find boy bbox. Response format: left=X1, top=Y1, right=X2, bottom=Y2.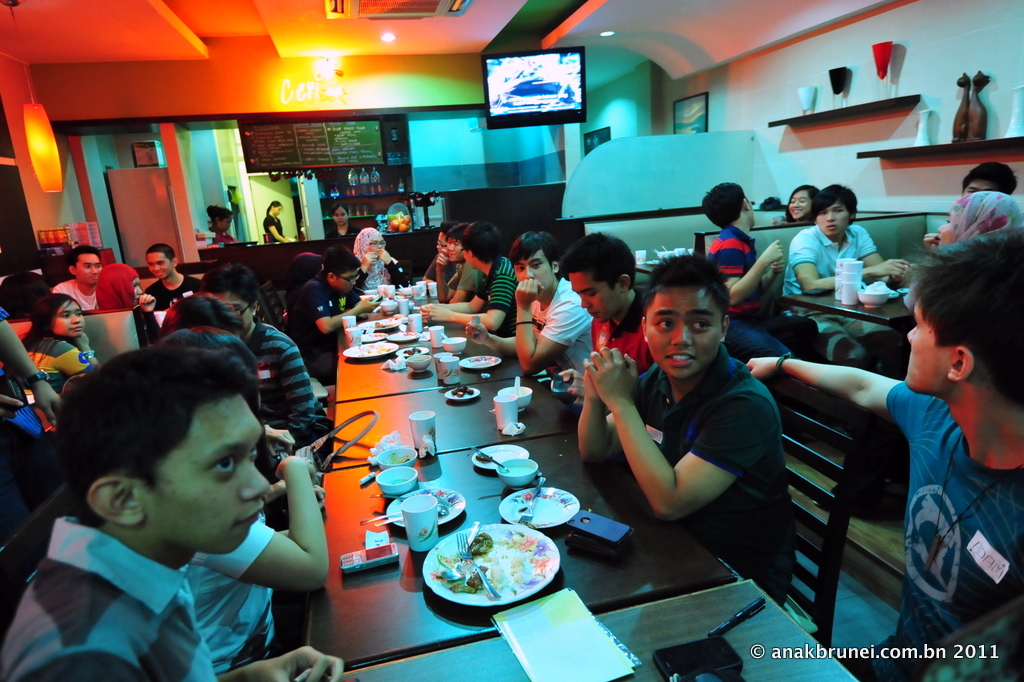
left=52, top=245, right=103, bottom=311.
